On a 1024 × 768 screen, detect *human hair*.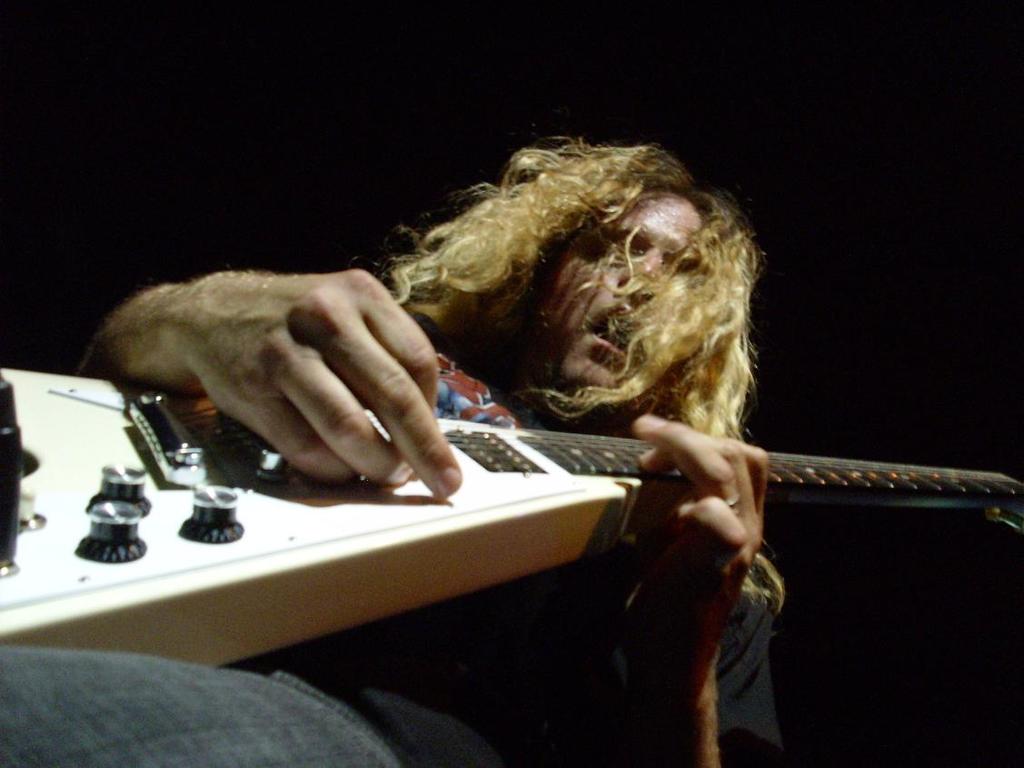
<bbox>361, 127, 783, 621</bbox>.
